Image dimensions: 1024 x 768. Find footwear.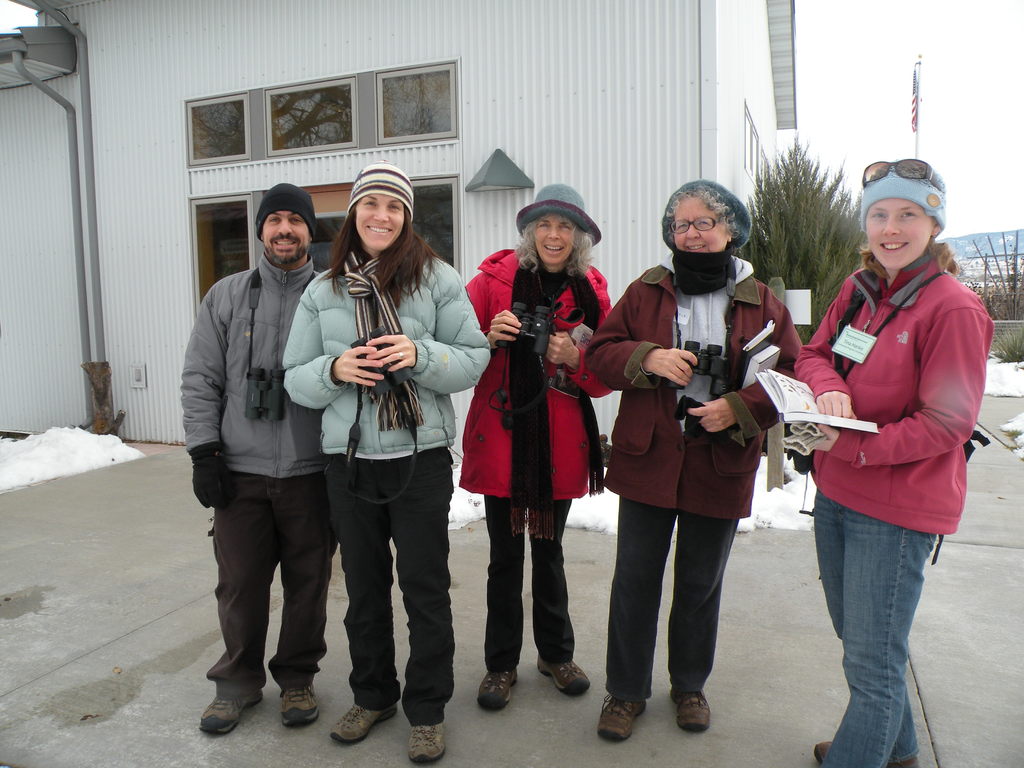
(x1=805, y1=742, x2=916, y2=764).
